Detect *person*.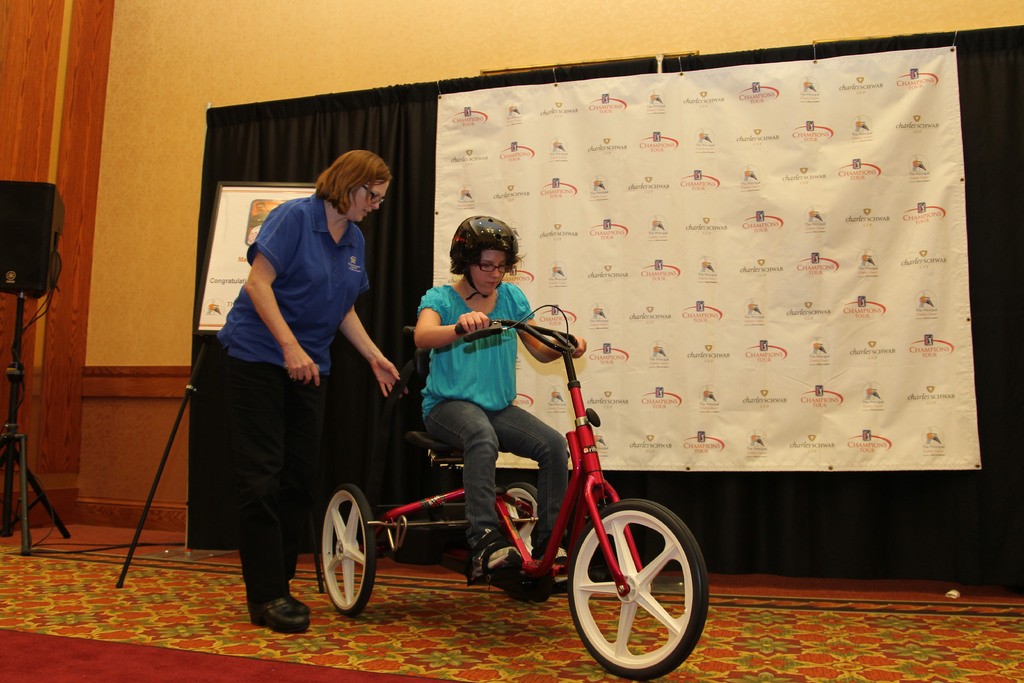
Detected at 413:210:589:577.
